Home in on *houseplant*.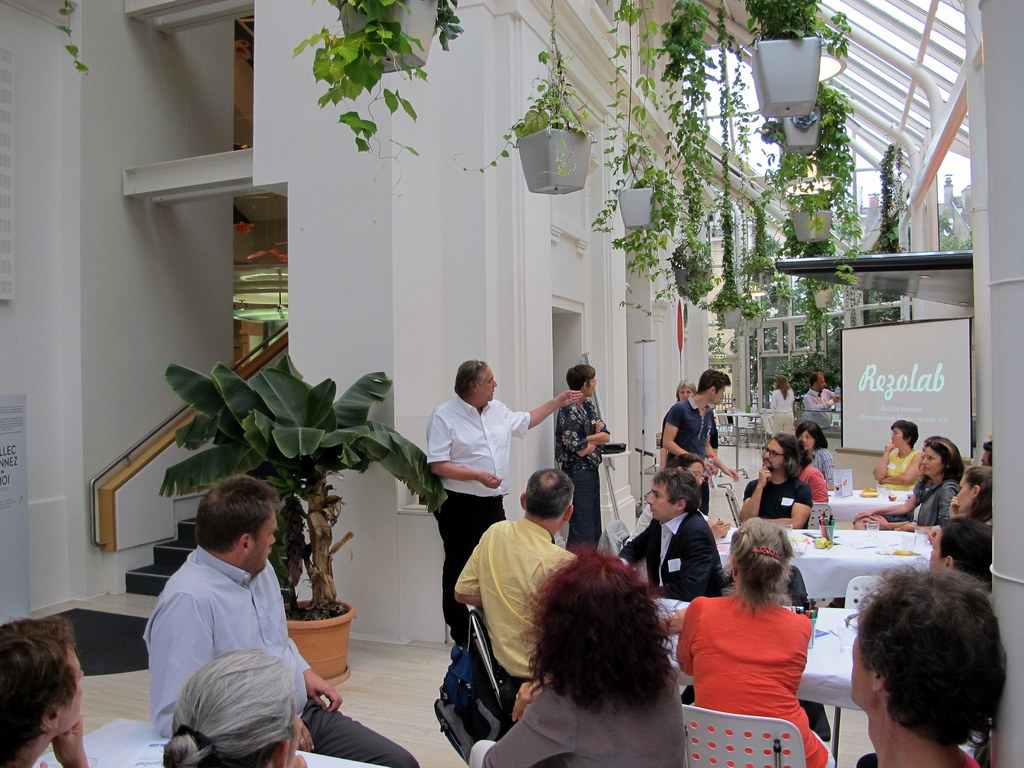
Homed in at (637, 6, 727, 311).
